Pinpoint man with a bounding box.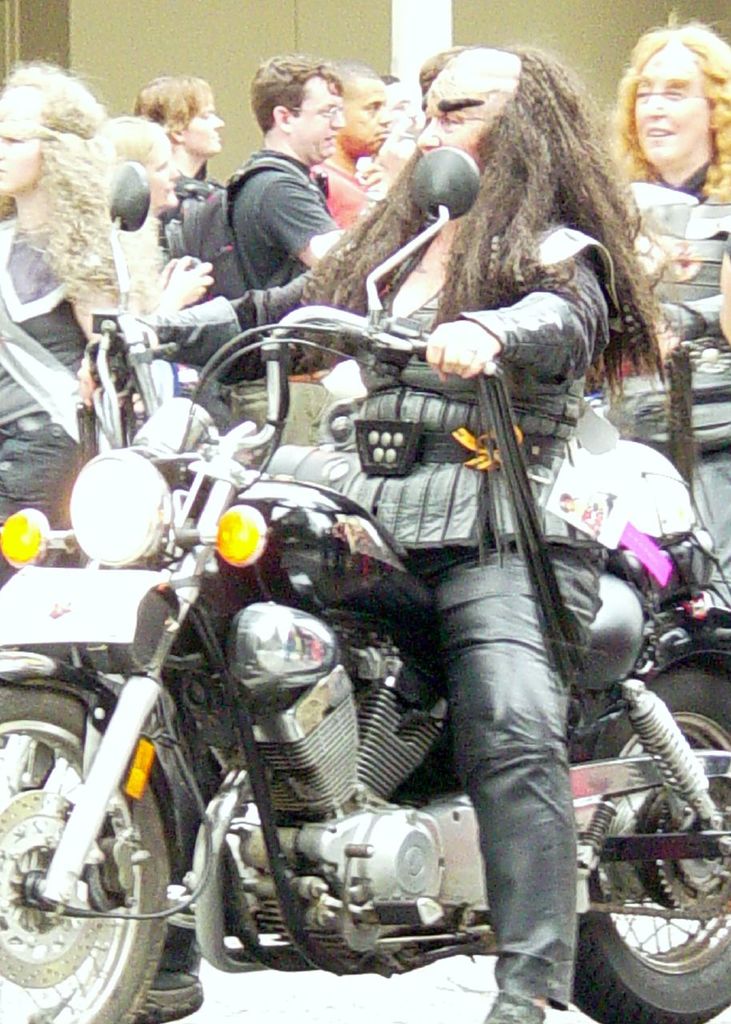
[134, 78, 233, 297].
